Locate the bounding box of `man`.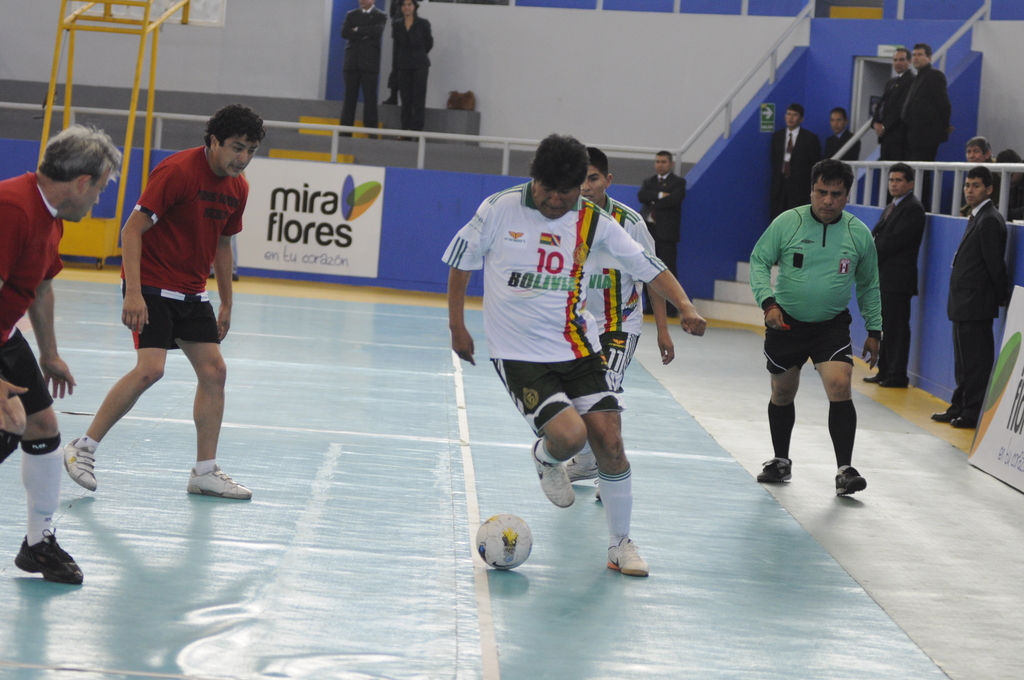
Bounding box: x1=440, y1=133, x2=710, y2=579.
